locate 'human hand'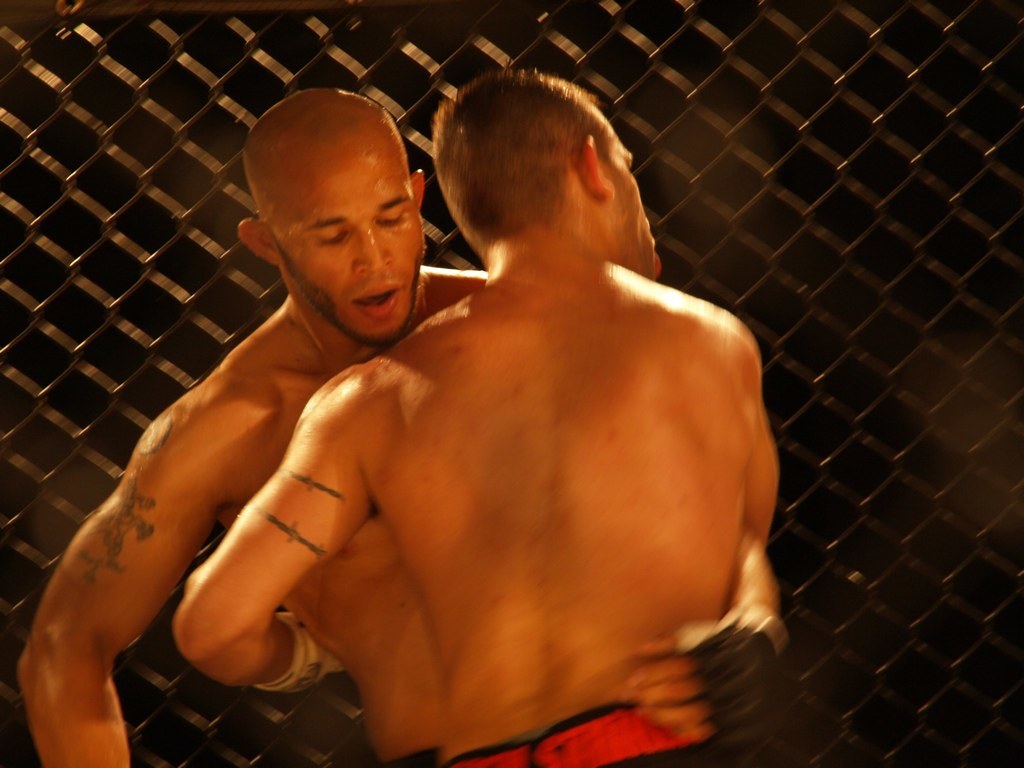
box(622, 620, 785, 741)
